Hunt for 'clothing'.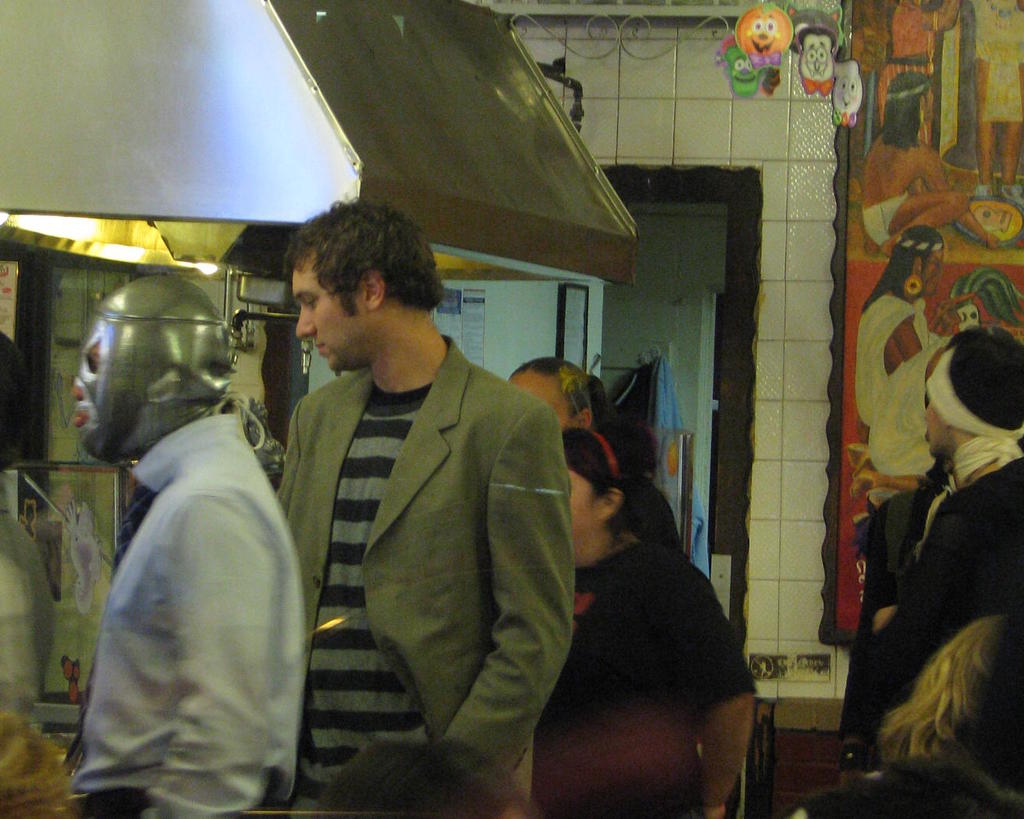
Hunted down at [left=0, top=488, right=61, bottom=725].
